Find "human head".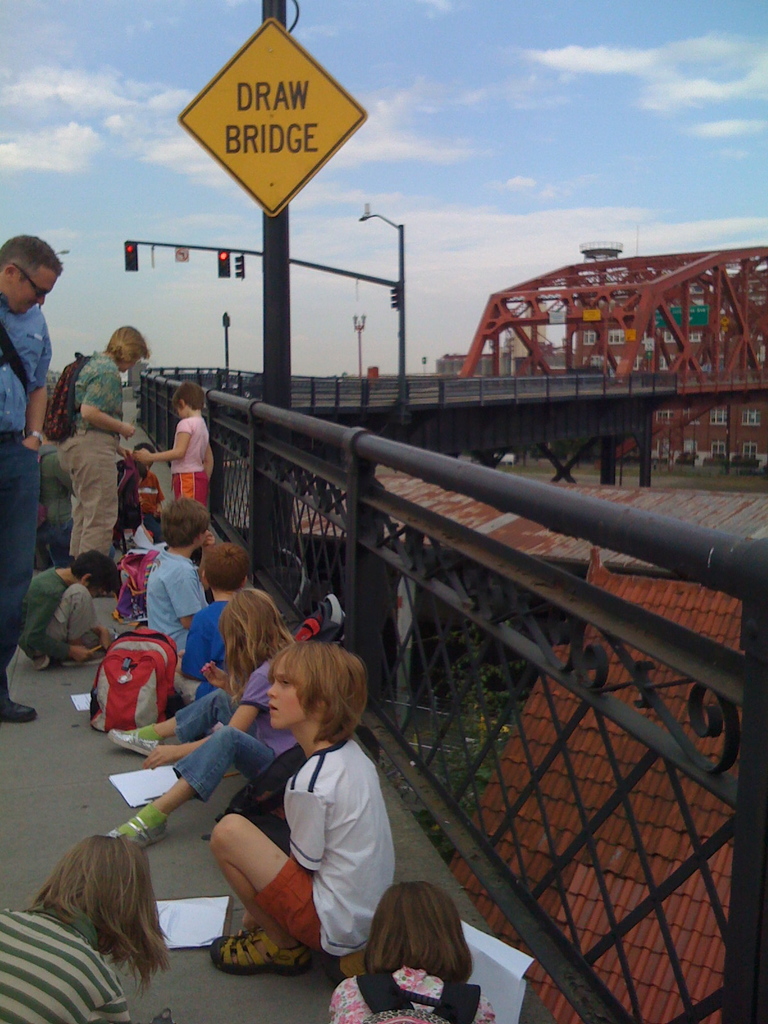
x1=367 y1=877 x2=472 y2=981.
